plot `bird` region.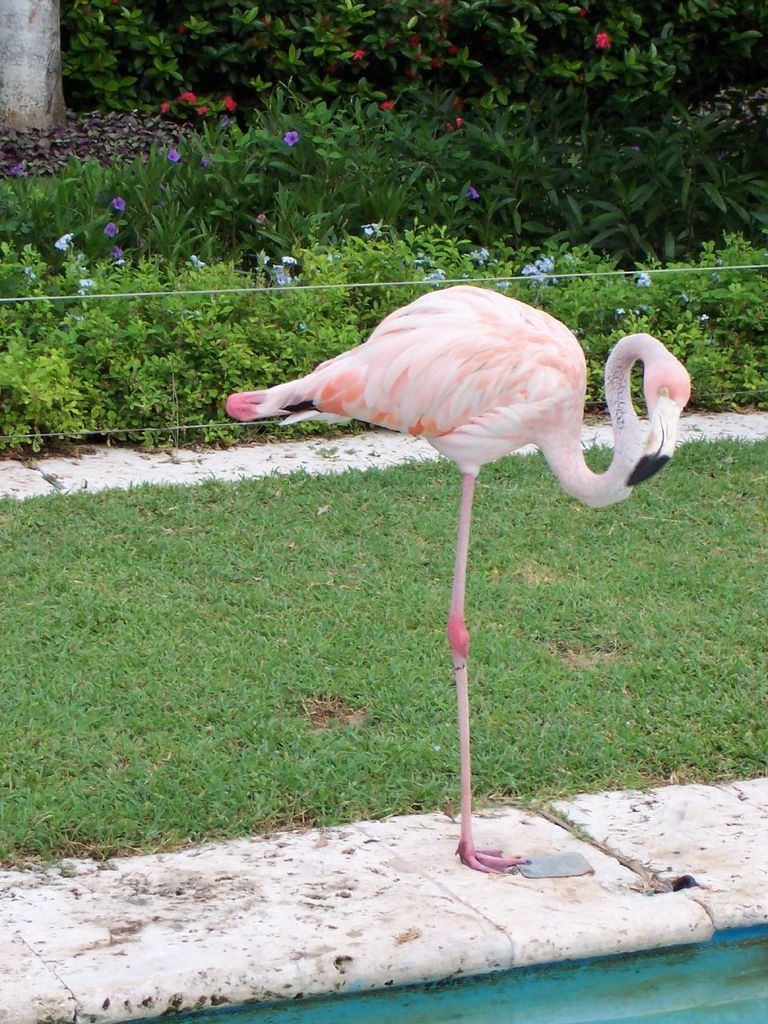
Plotted at pyautogui.locateOnScreen(216, 276, 697, 871).
